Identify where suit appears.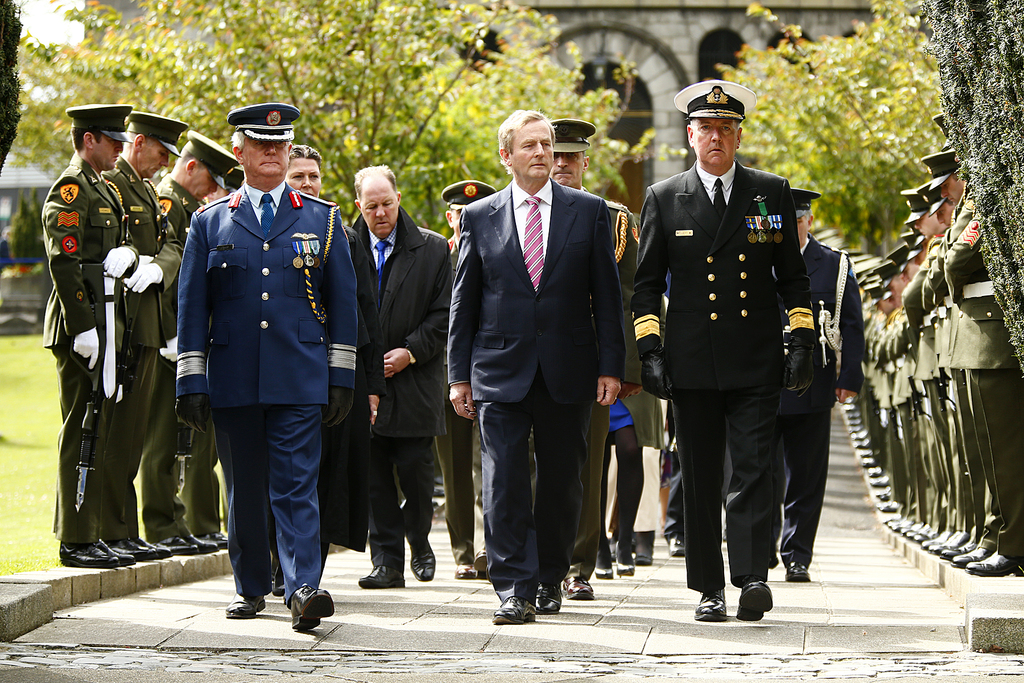
Appears at x1=439 y1=233 x2=484 y2=563.
